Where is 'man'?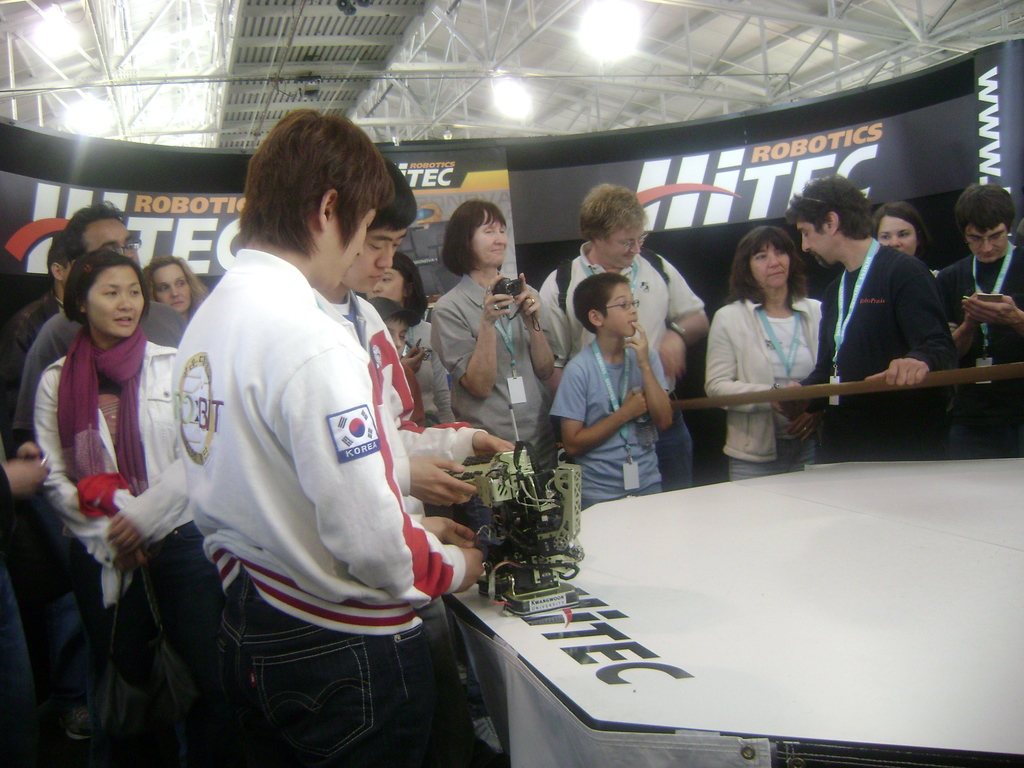
crop(779, 173, 955, 464).
